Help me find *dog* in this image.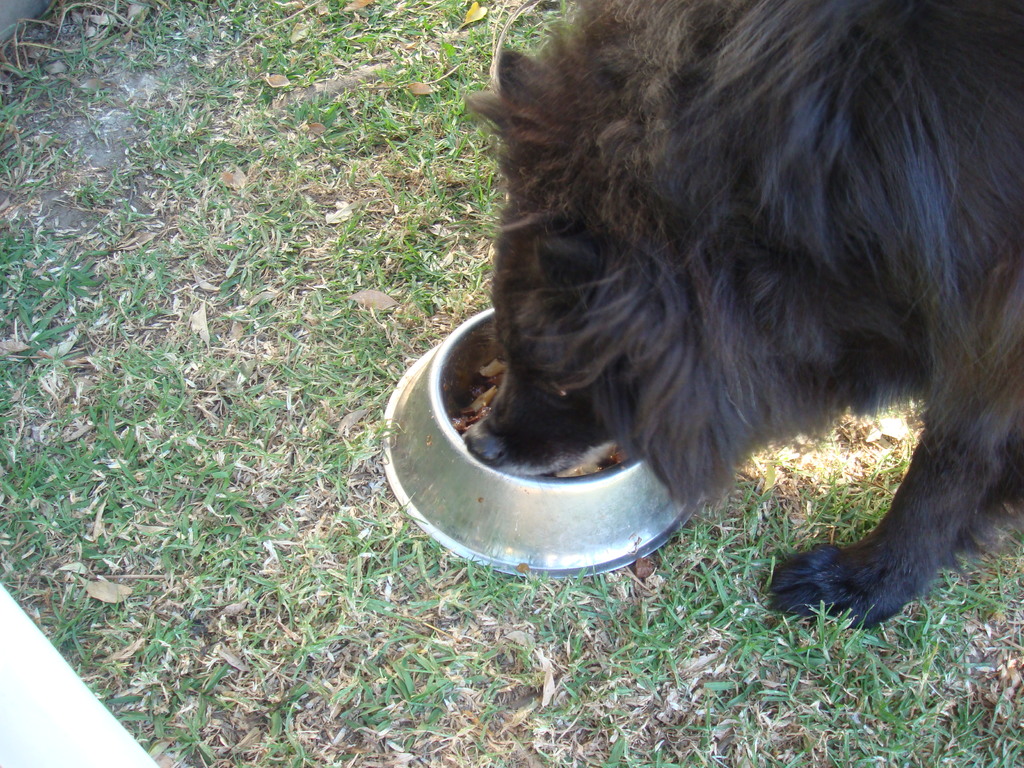
Found it: bbox=[460, 0, 1023, 636].
